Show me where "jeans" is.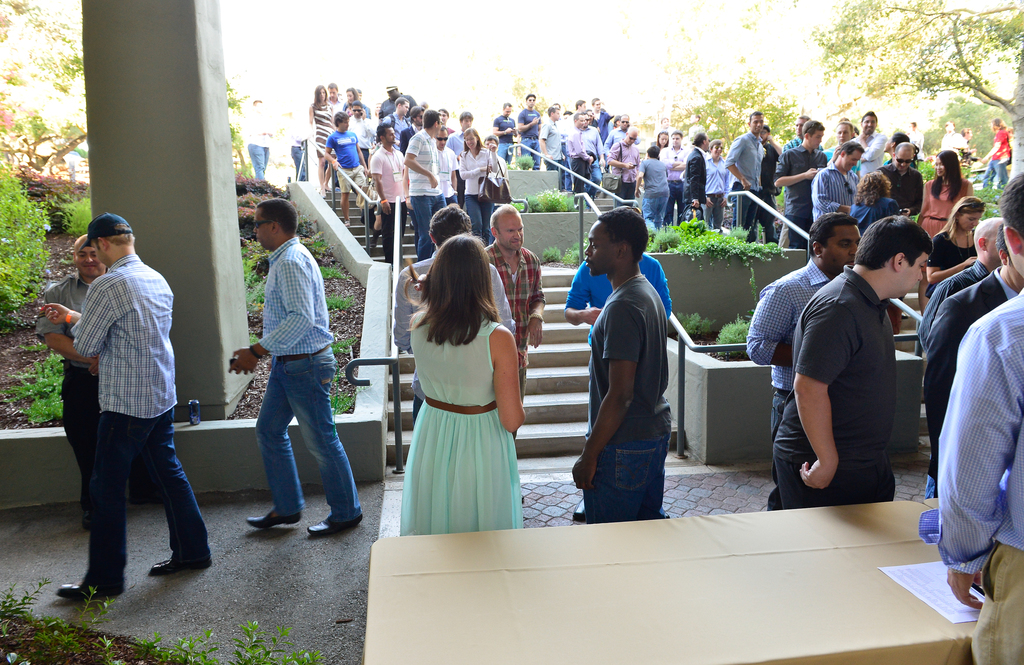
"jeans" is at <bbox>244, 144, 268, 188</bbox>.
